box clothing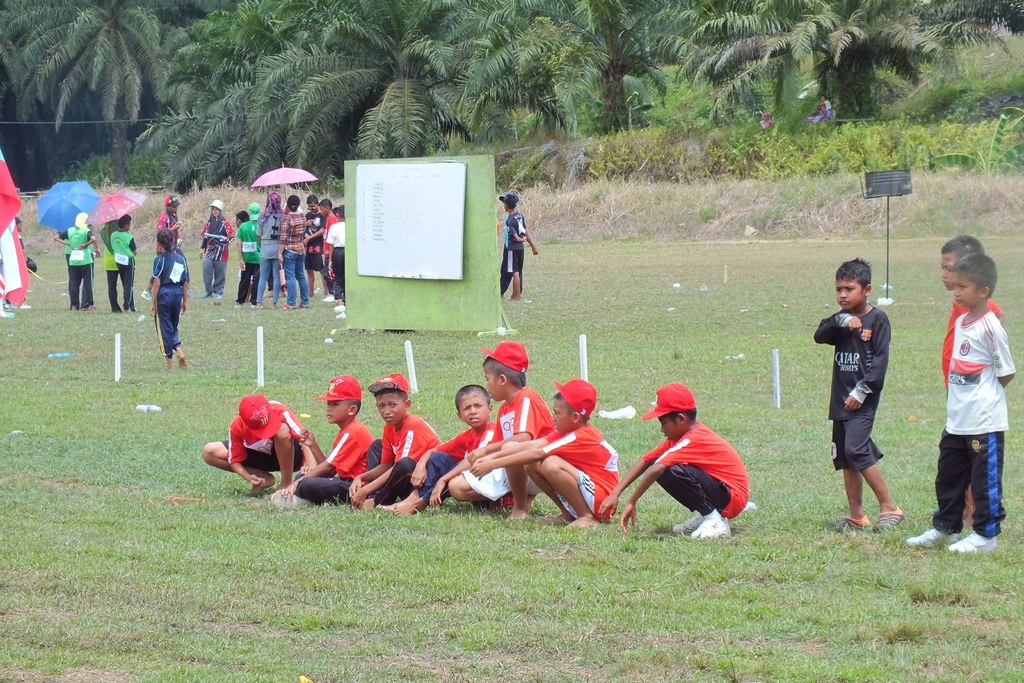
x1=540 y1=418 x2=622 y2=528
